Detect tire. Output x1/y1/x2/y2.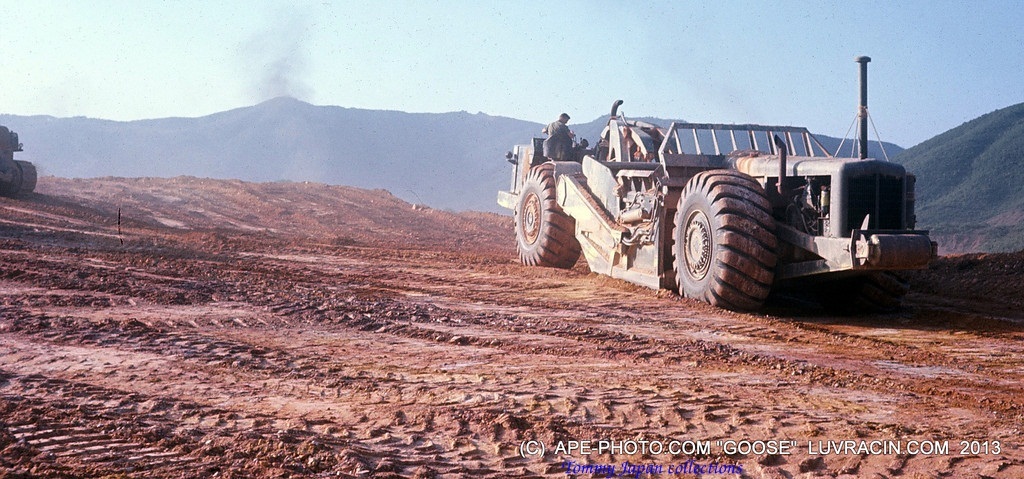
841/270/913/312.
